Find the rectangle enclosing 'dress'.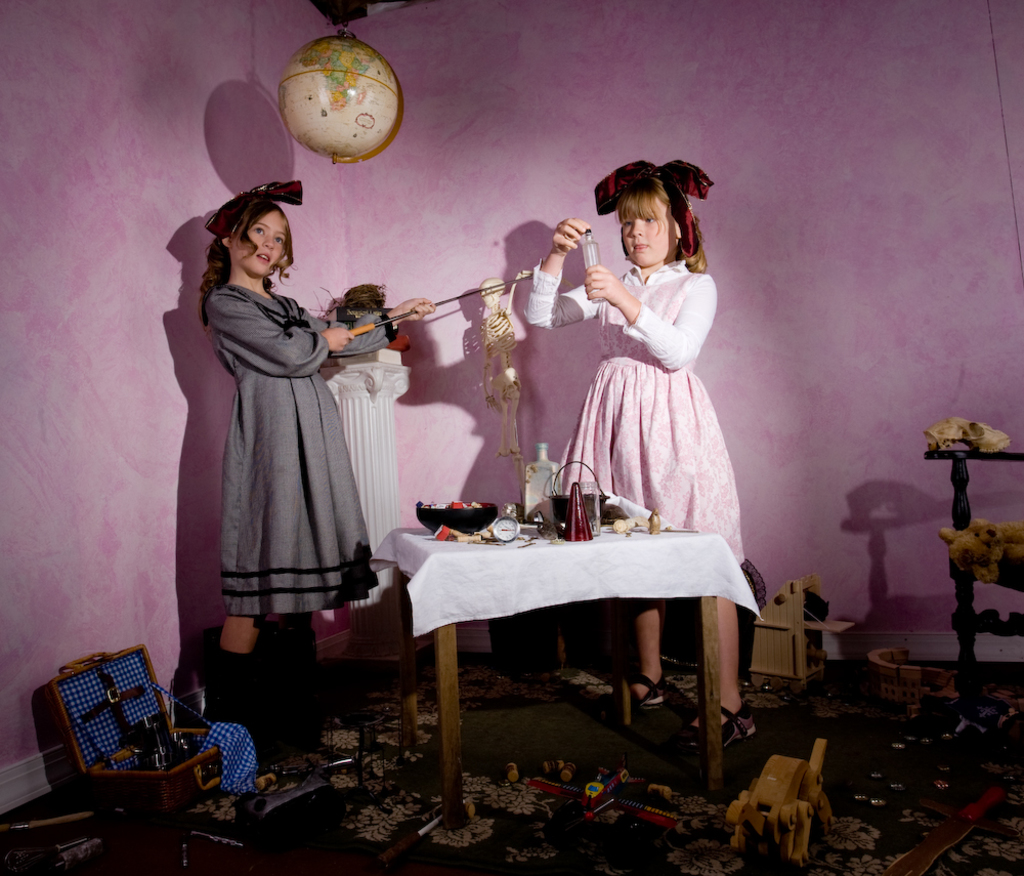
{"left": 201, "top": 285, "right": 396, "bottom": 617}.
